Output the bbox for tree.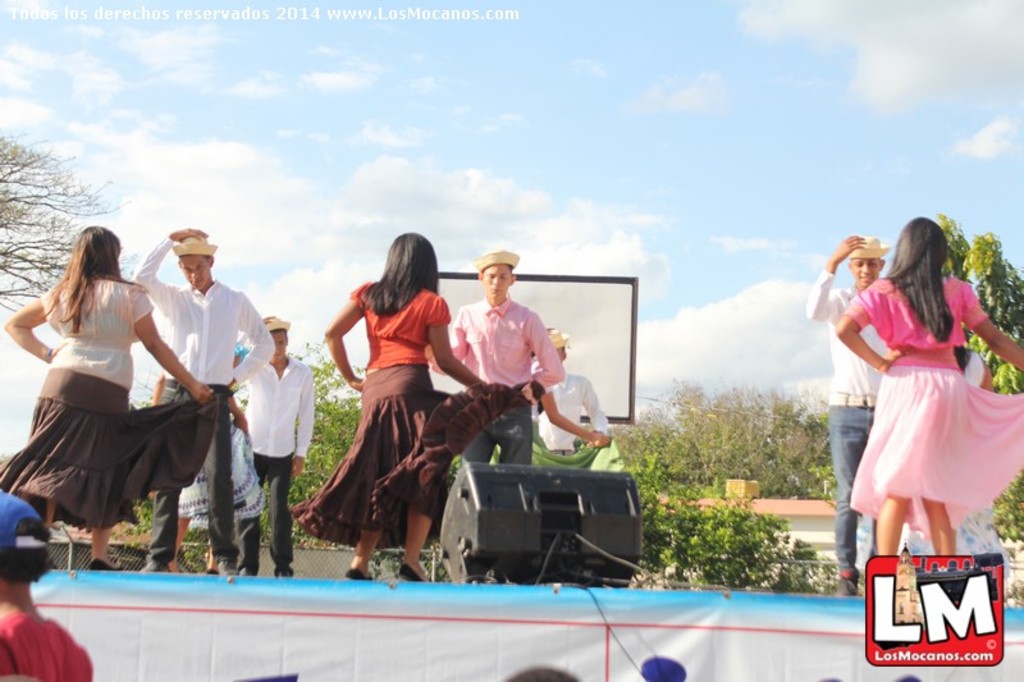
select_region(0, 134, 106, 319).
